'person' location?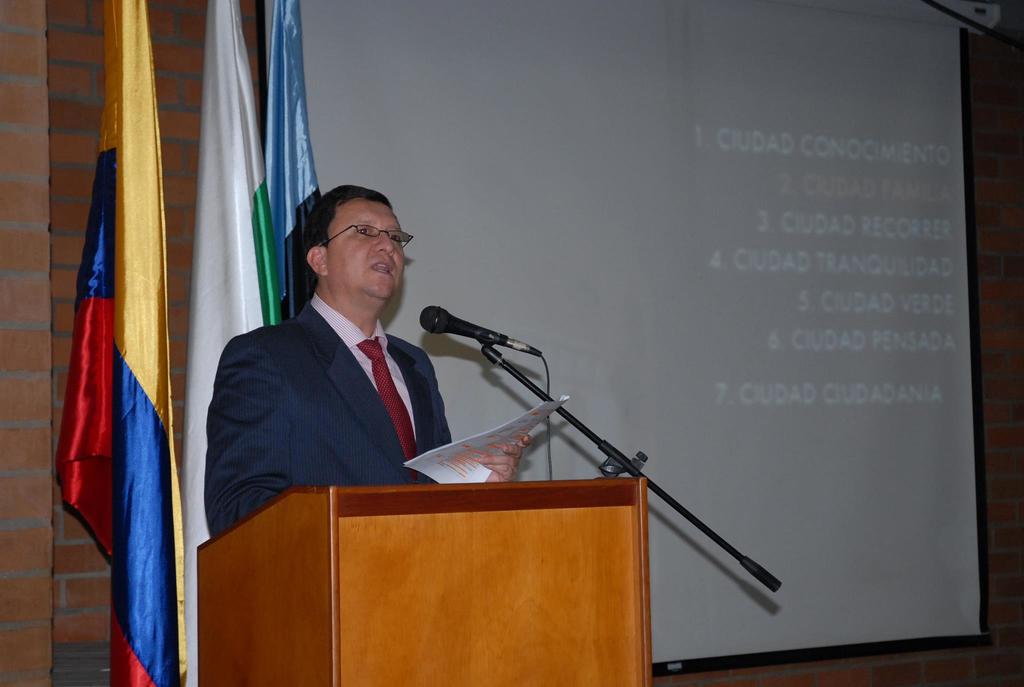
{"x1": 205, "y1": 183, "x2": 532, "y2": 538}
